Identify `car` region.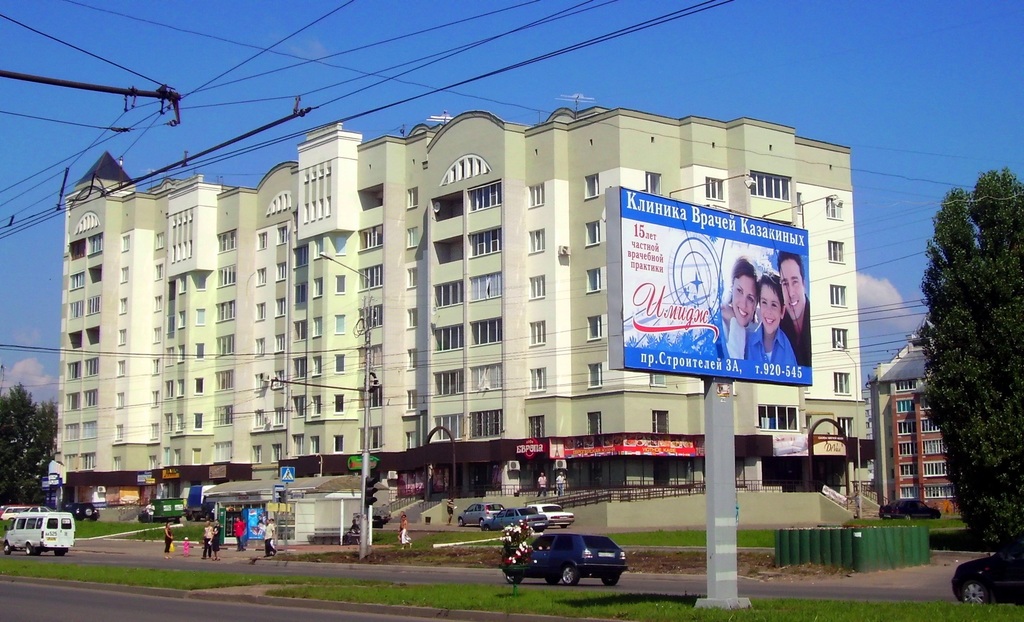
Region: <region>63, 501, 99, 521</region>.
